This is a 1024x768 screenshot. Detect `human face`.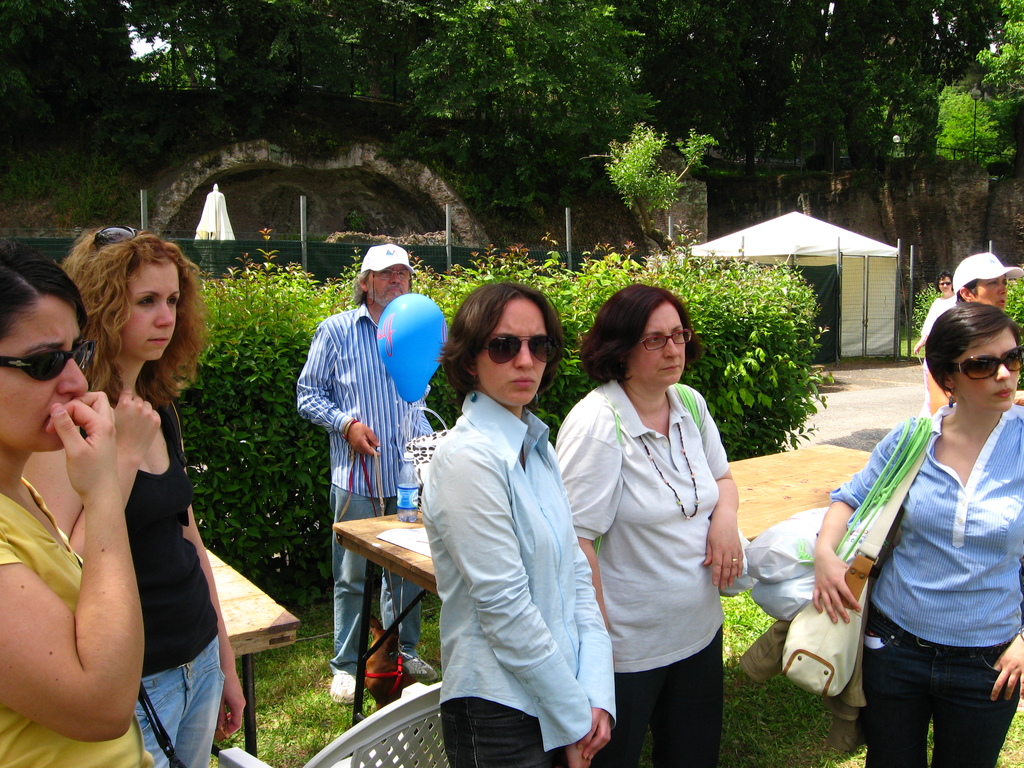
select_region(958, 337, 1021, 409).
